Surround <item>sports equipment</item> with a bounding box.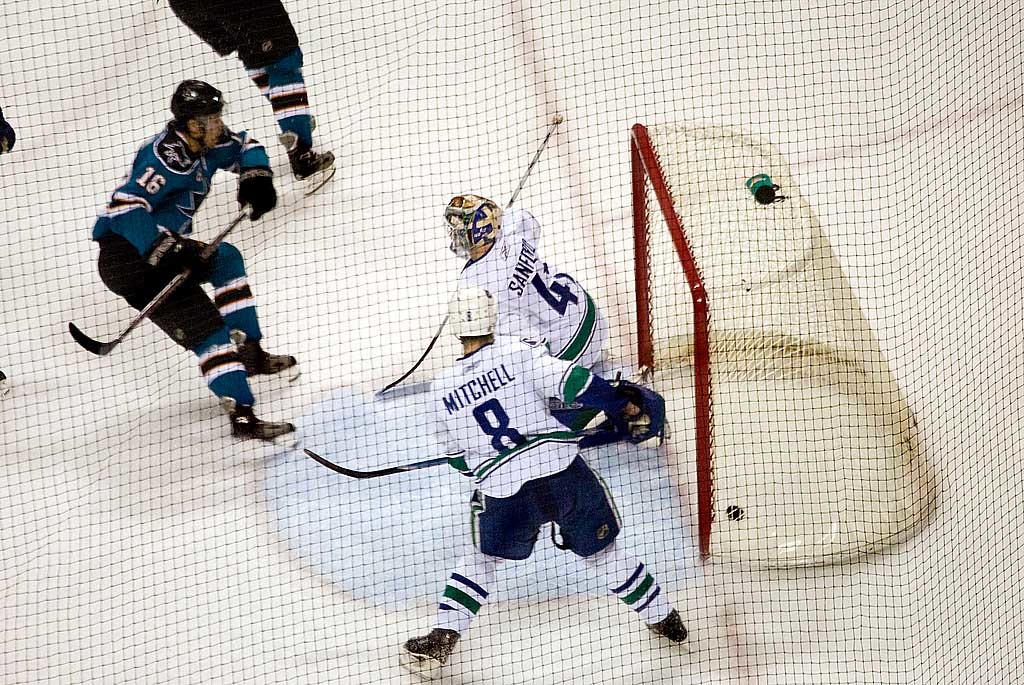
[left=547, top=378, right=666, bottom=449].
